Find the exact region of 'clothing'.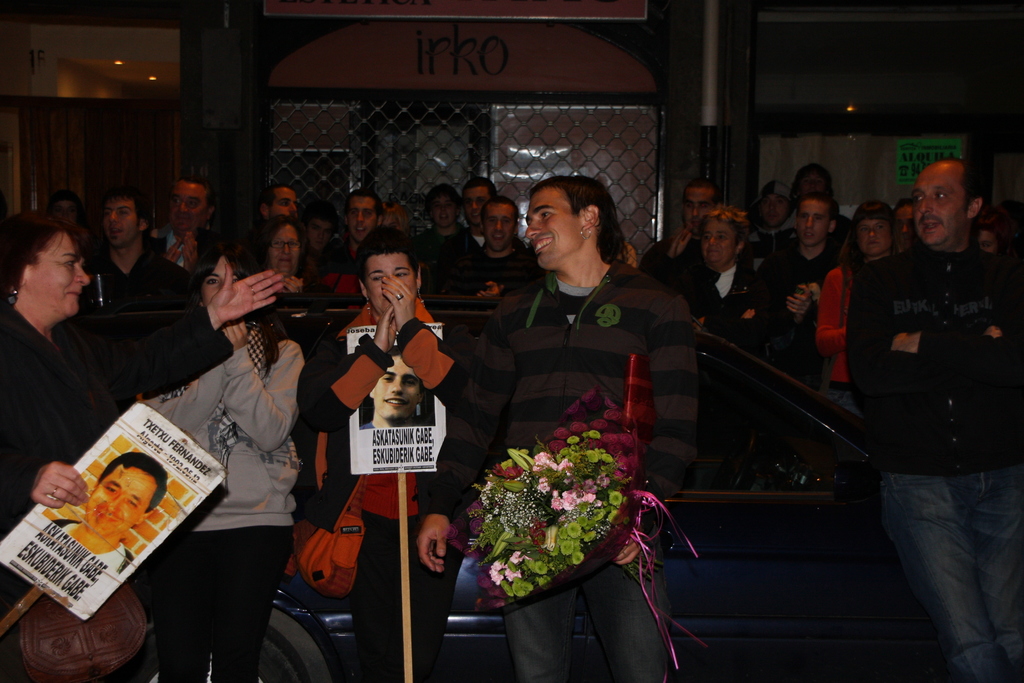
Exact region: locate(139, 325, 301, 682).
